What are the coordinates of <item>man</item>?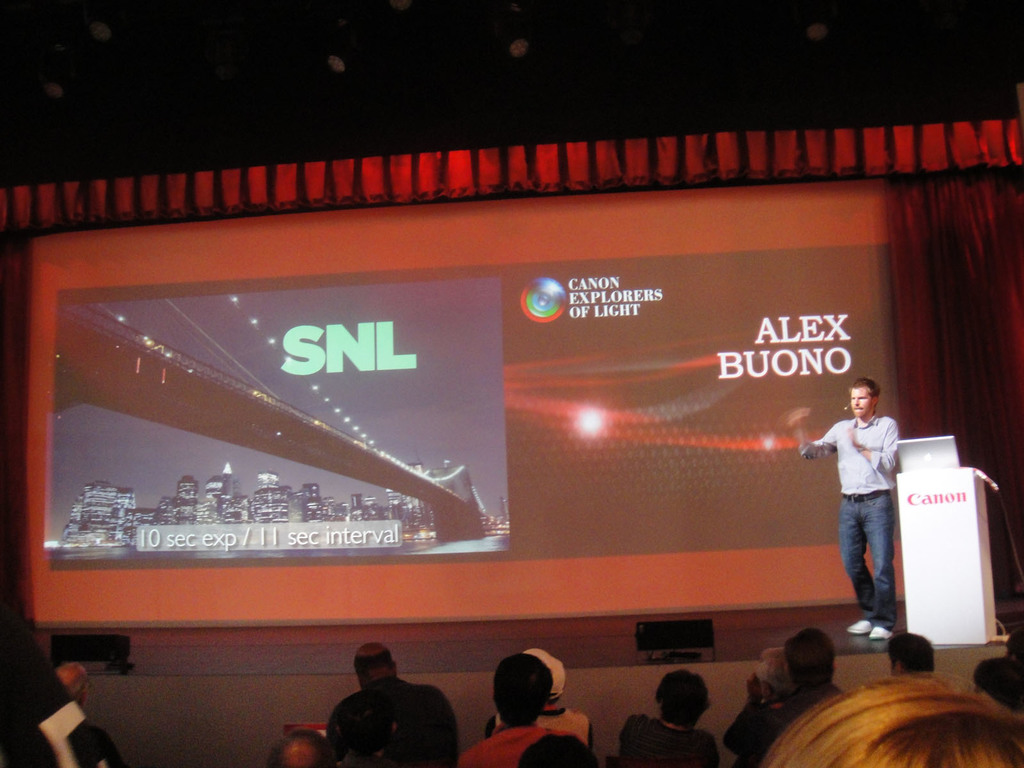
BBox(724, 625, 854, 767).
